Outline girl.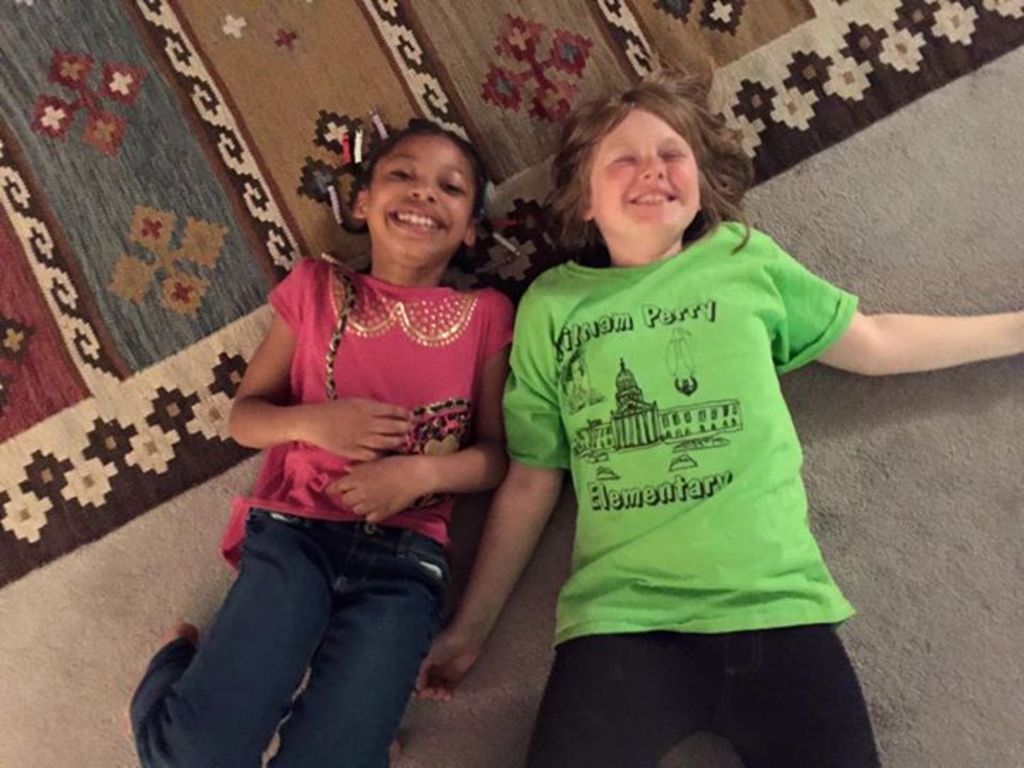
Outline: (124, 108, 515, 762).
